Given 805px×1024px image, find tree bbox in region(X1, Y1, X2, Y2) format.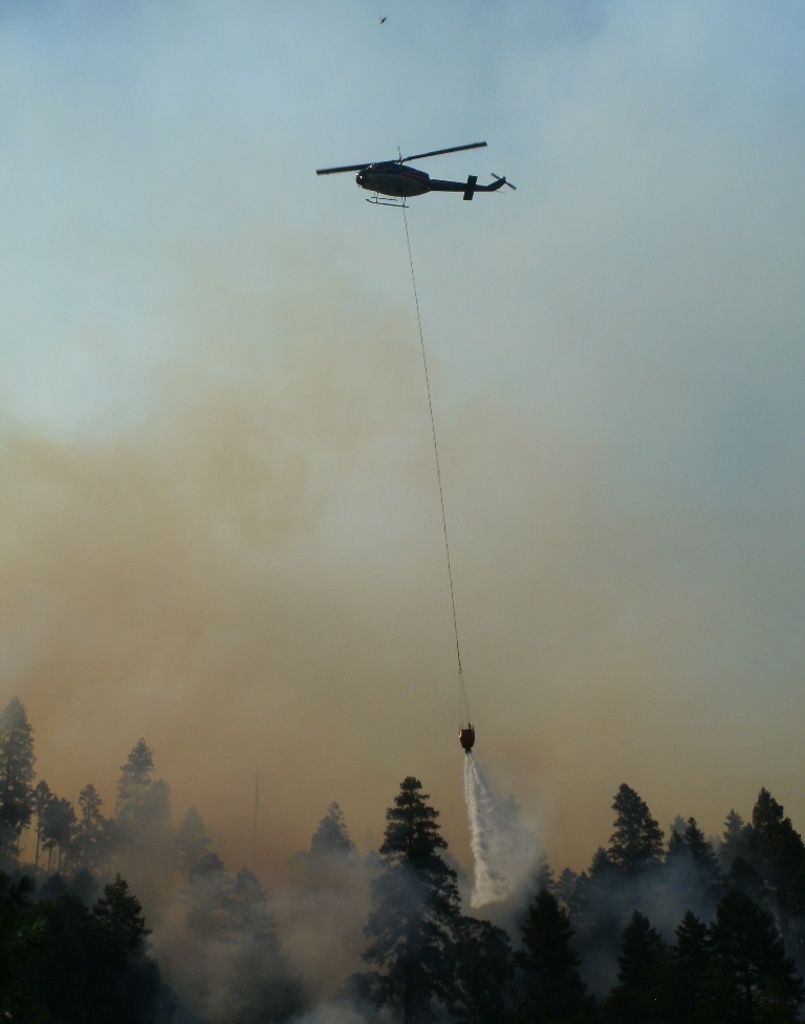
region(217, 871, 323, 1023).
